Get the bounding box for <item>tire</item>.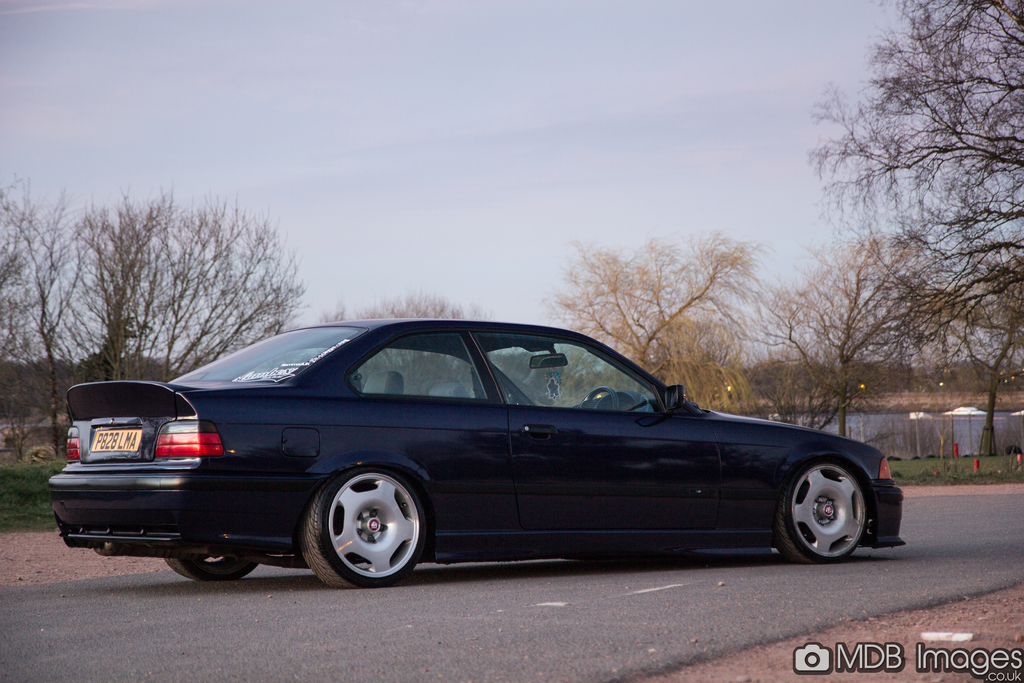
301:466:425:588.
